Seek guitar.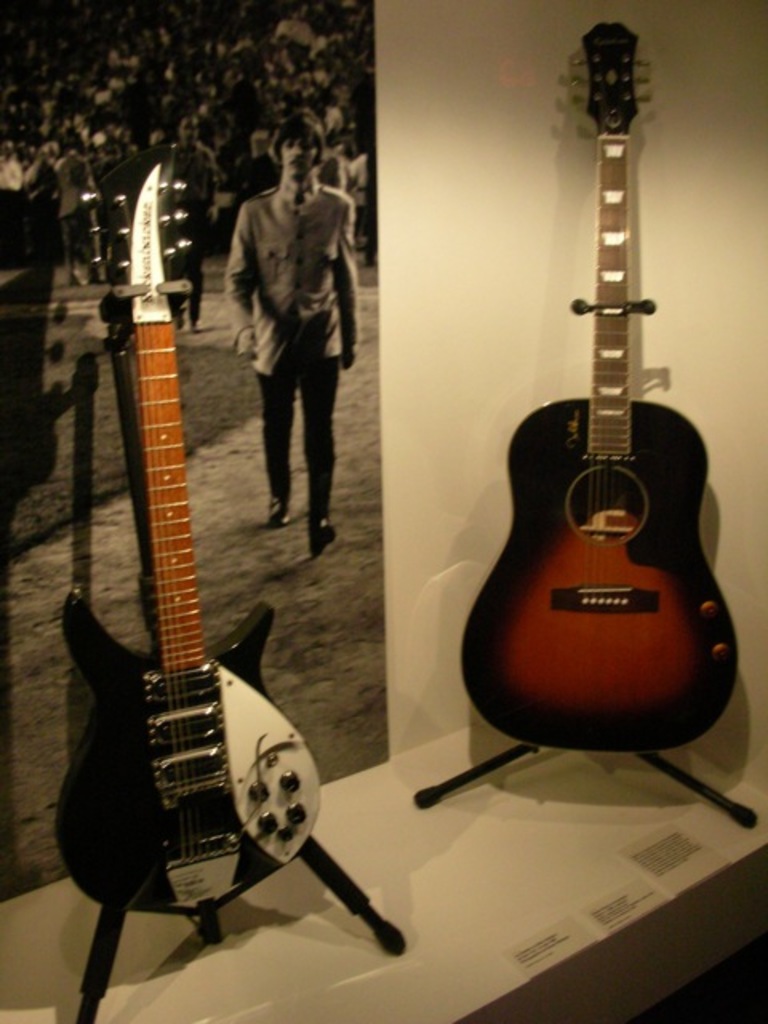
bbox=(50, 160, 330, 920).
